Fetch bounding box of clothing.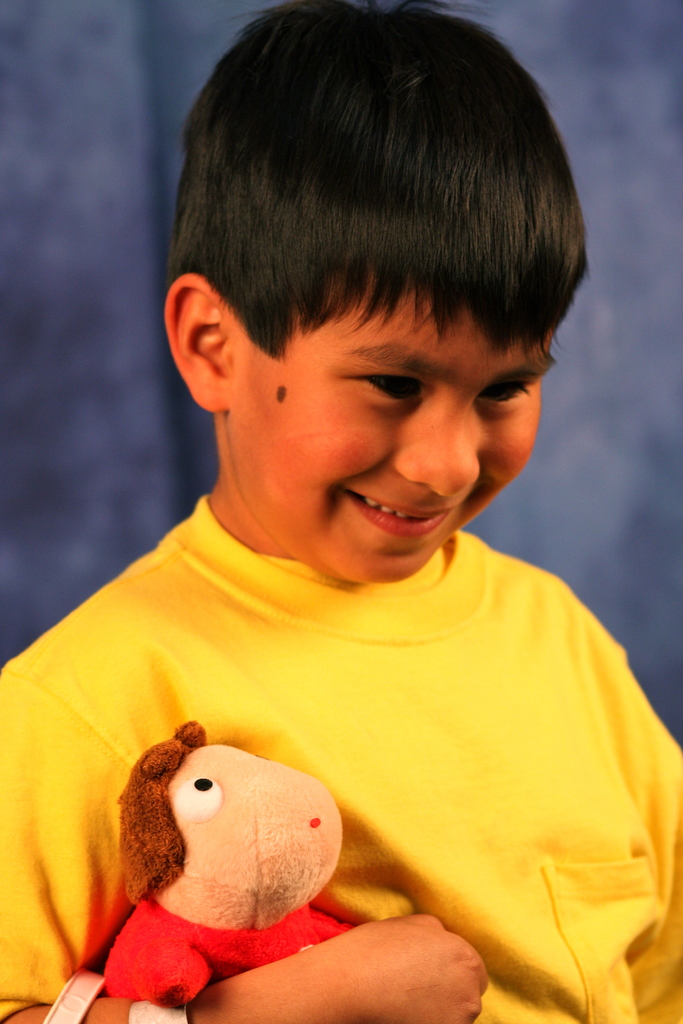
Bbox: {"left": 115, "top": 556, "right": 679, "bottom": 957}.
